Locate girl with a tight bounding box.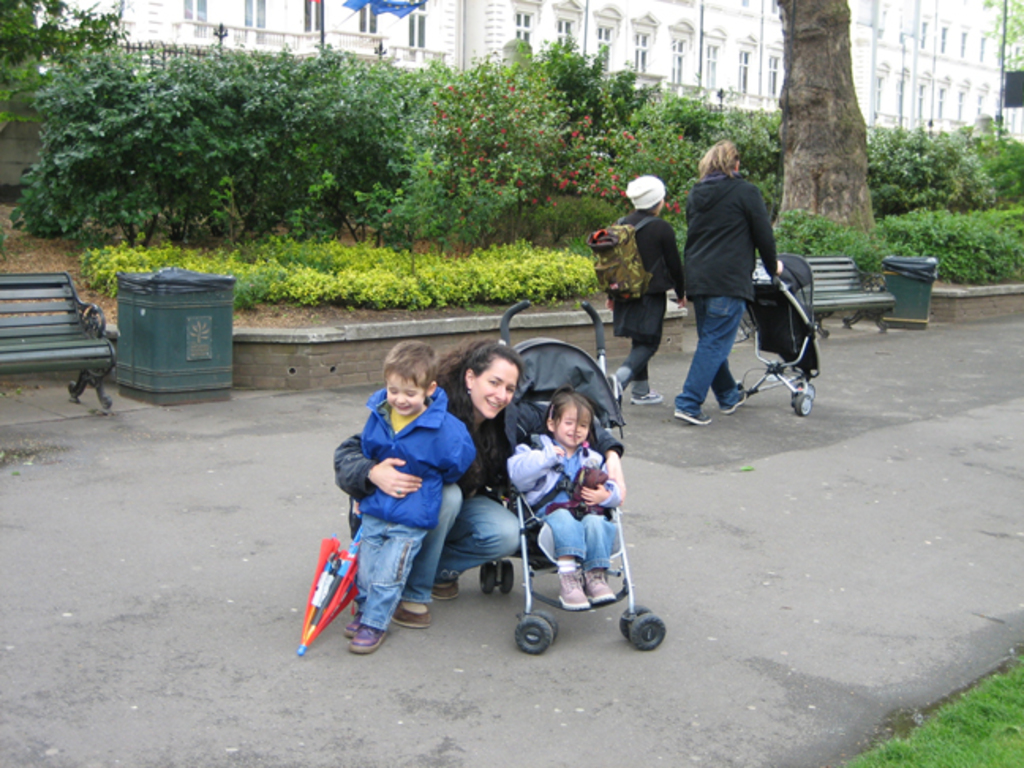
x1=507, y1=381, x2=621, y2=612.
